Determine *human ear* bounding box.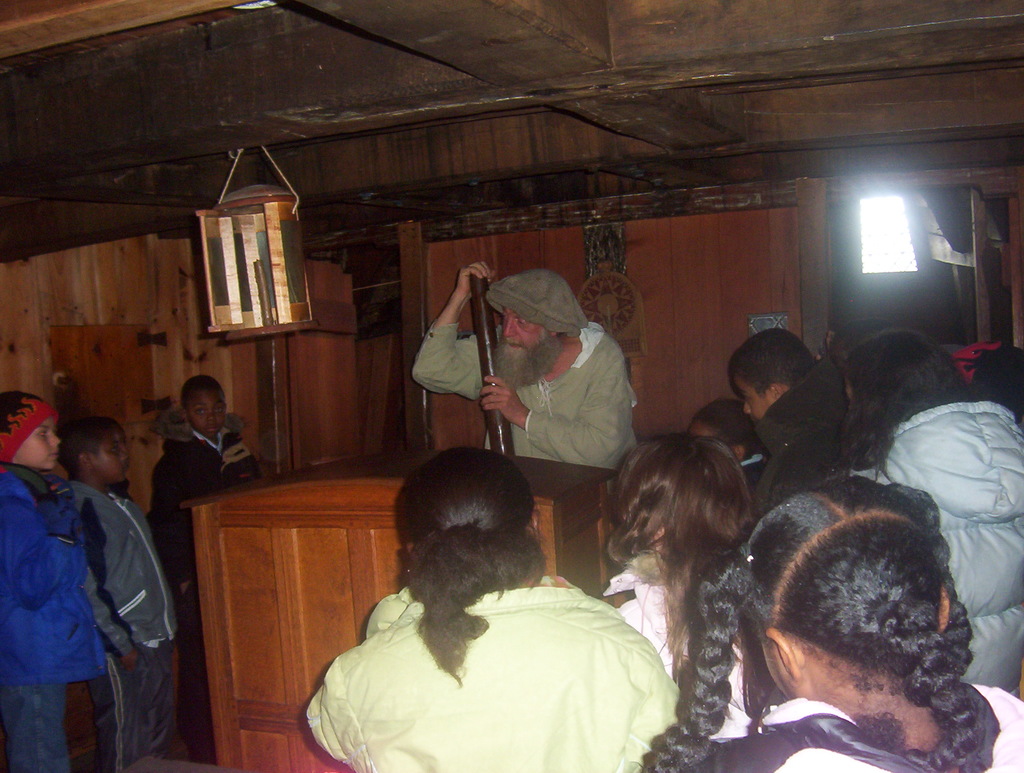
Determined: box=[933, 585, 950, 633].
